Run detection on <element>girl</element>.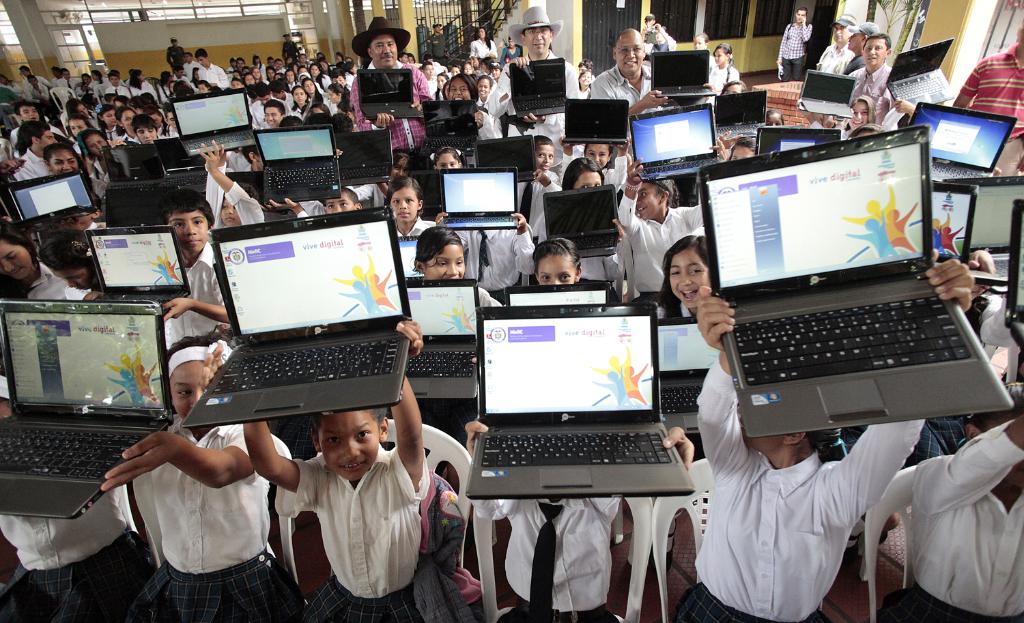
Result: (x1=196, y1=323, x2=434, y2=622).
